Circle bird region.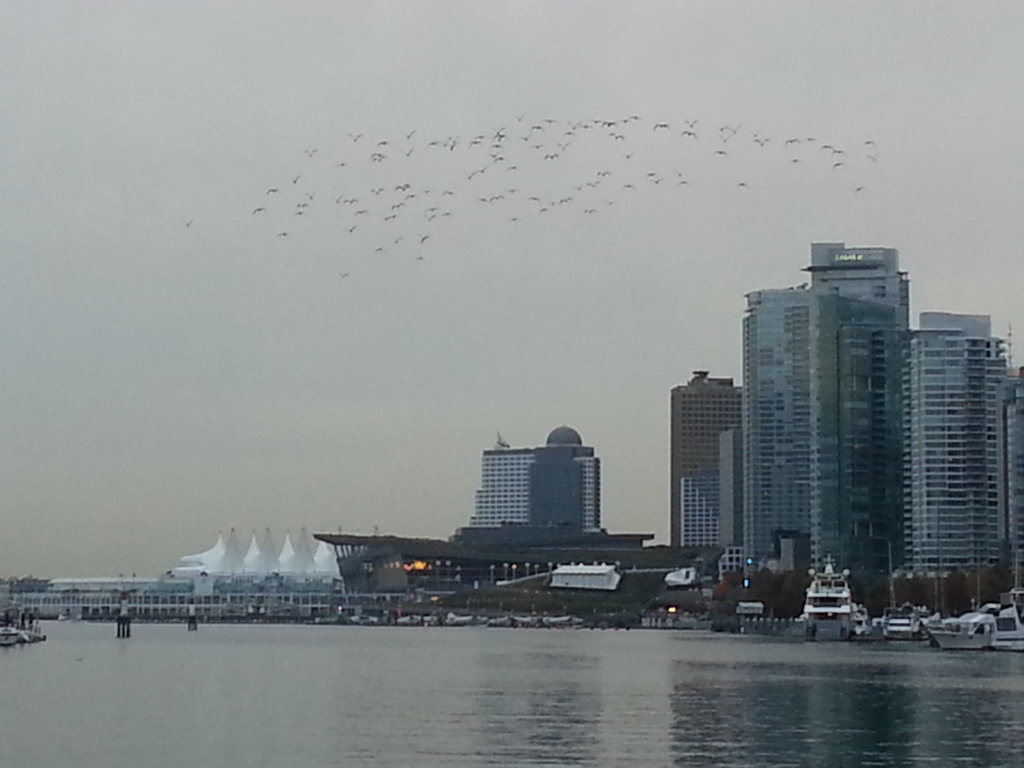
Region: [x1=600, y1=168, x2=611, y2=174].
